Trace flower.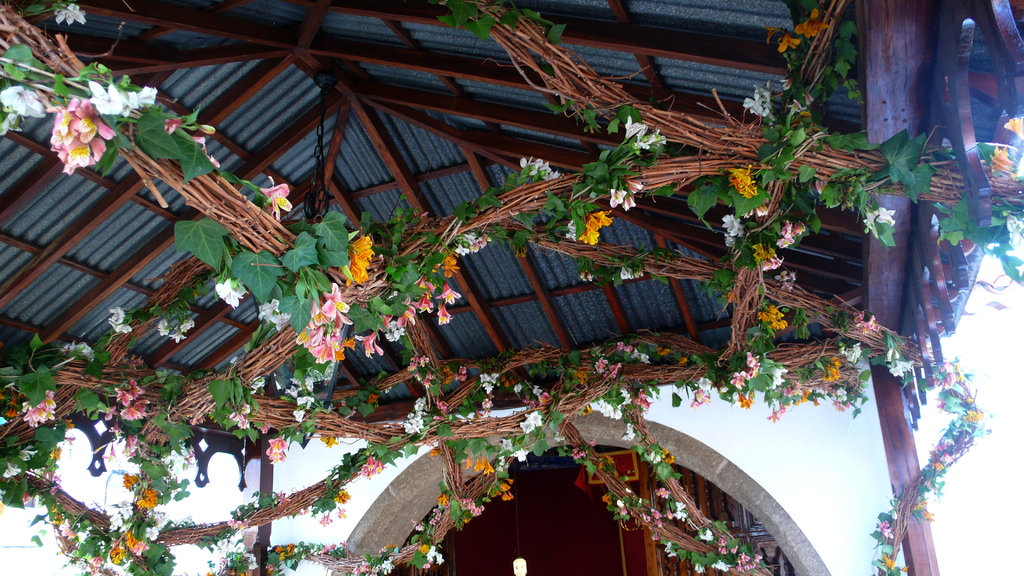
Traced to [797,10,829,39].
